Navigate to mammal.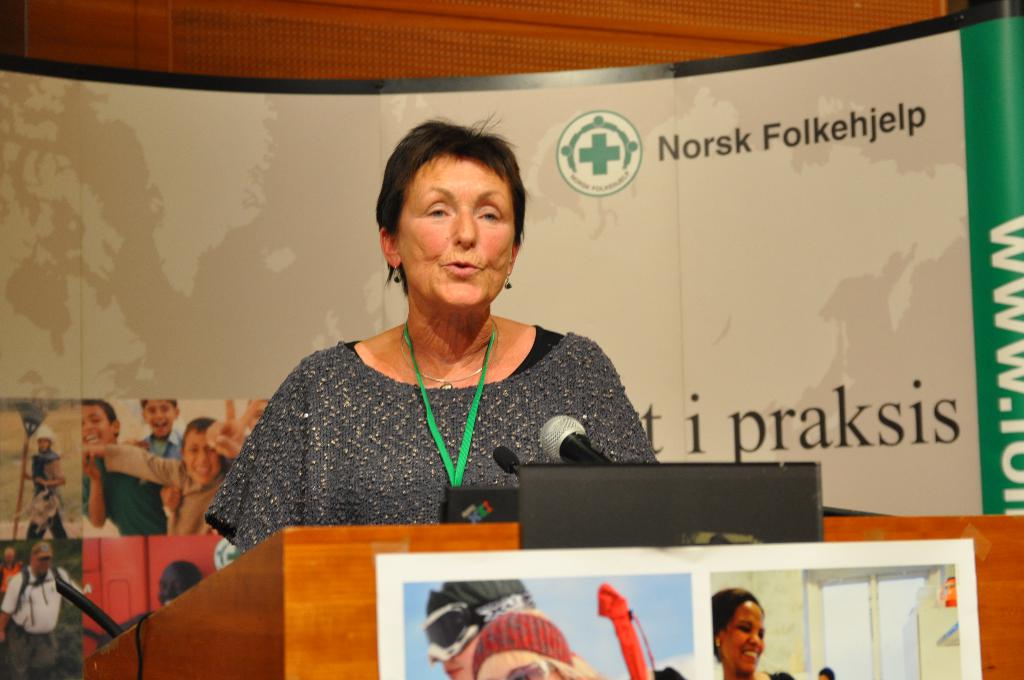
Navigation target: 157/555/203/610.
